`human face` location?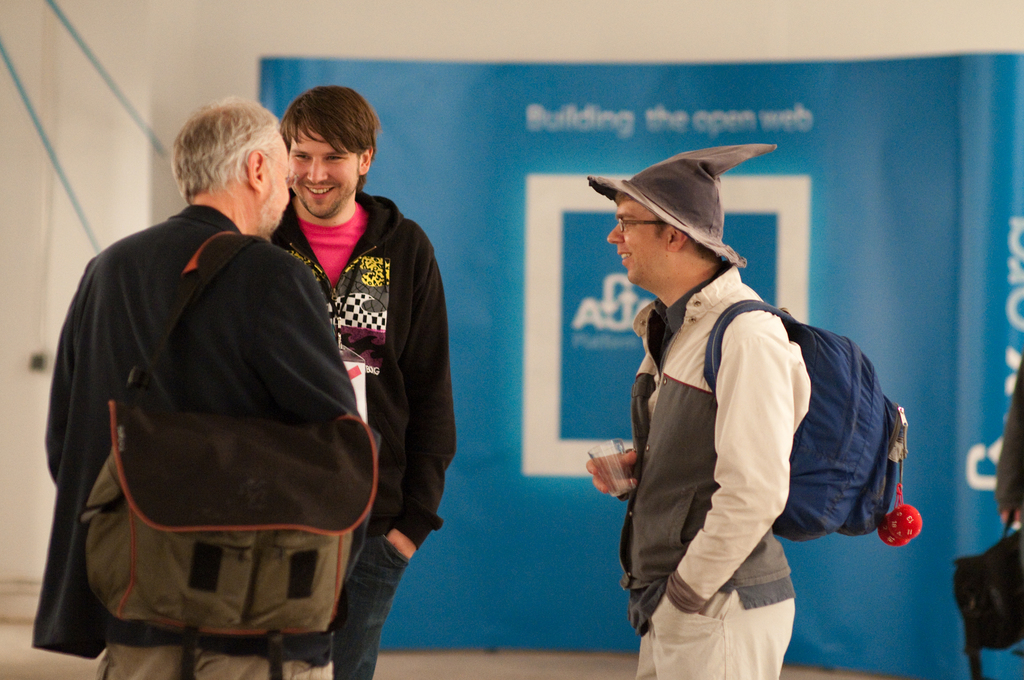
BBox(605, 202, 672, 288)
